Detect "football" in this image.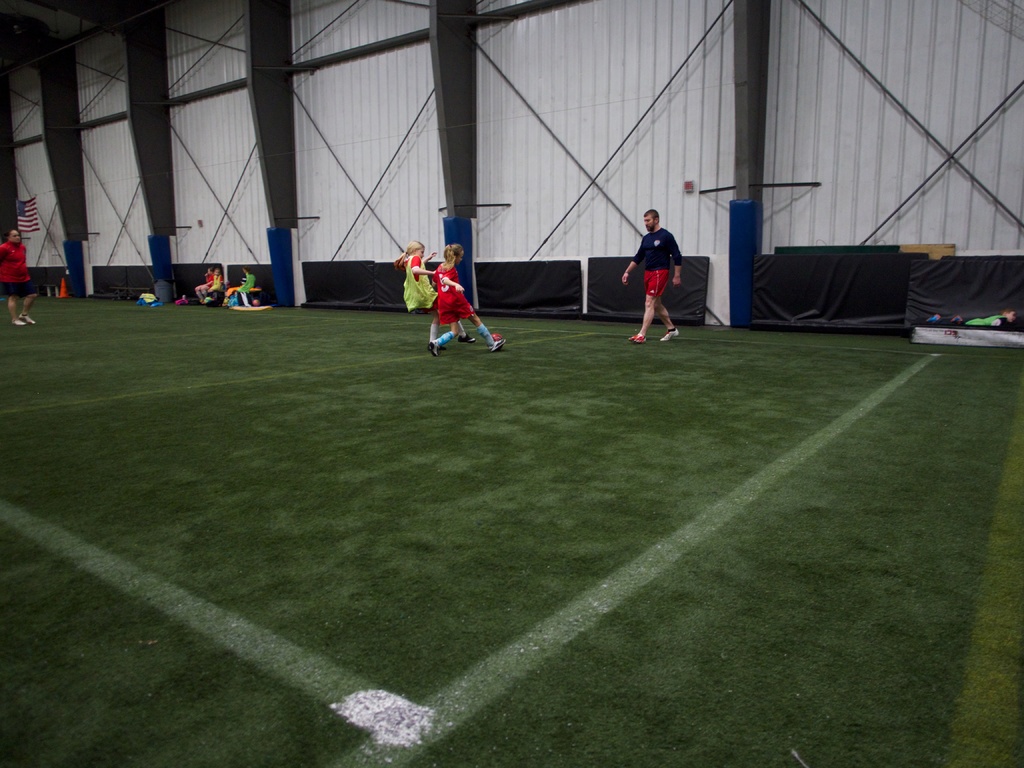
Detection: <box>491,333,502,351</box>.
